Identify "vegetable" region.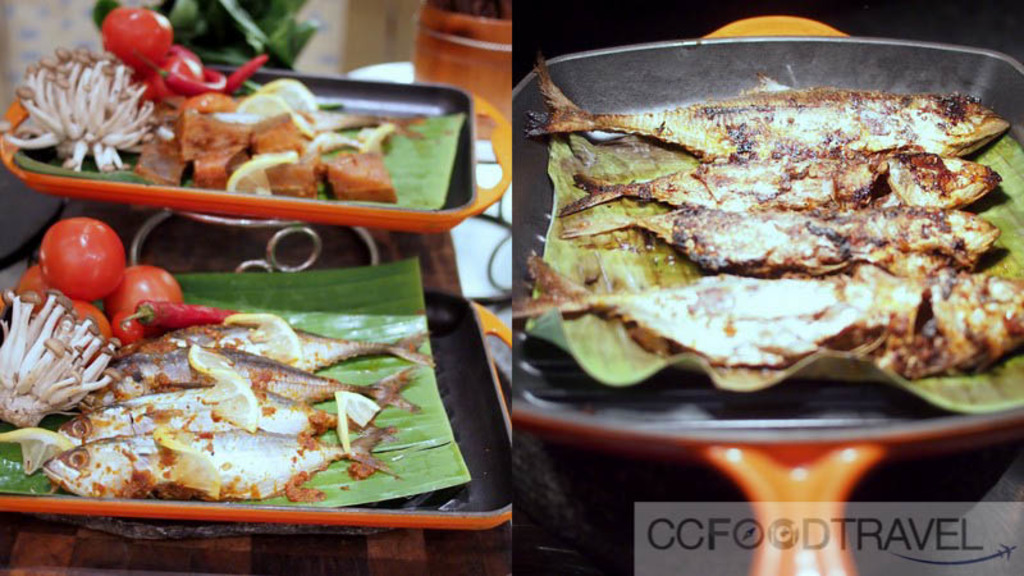
Region: x1=35 y1=204 x2=123 y2=291.
